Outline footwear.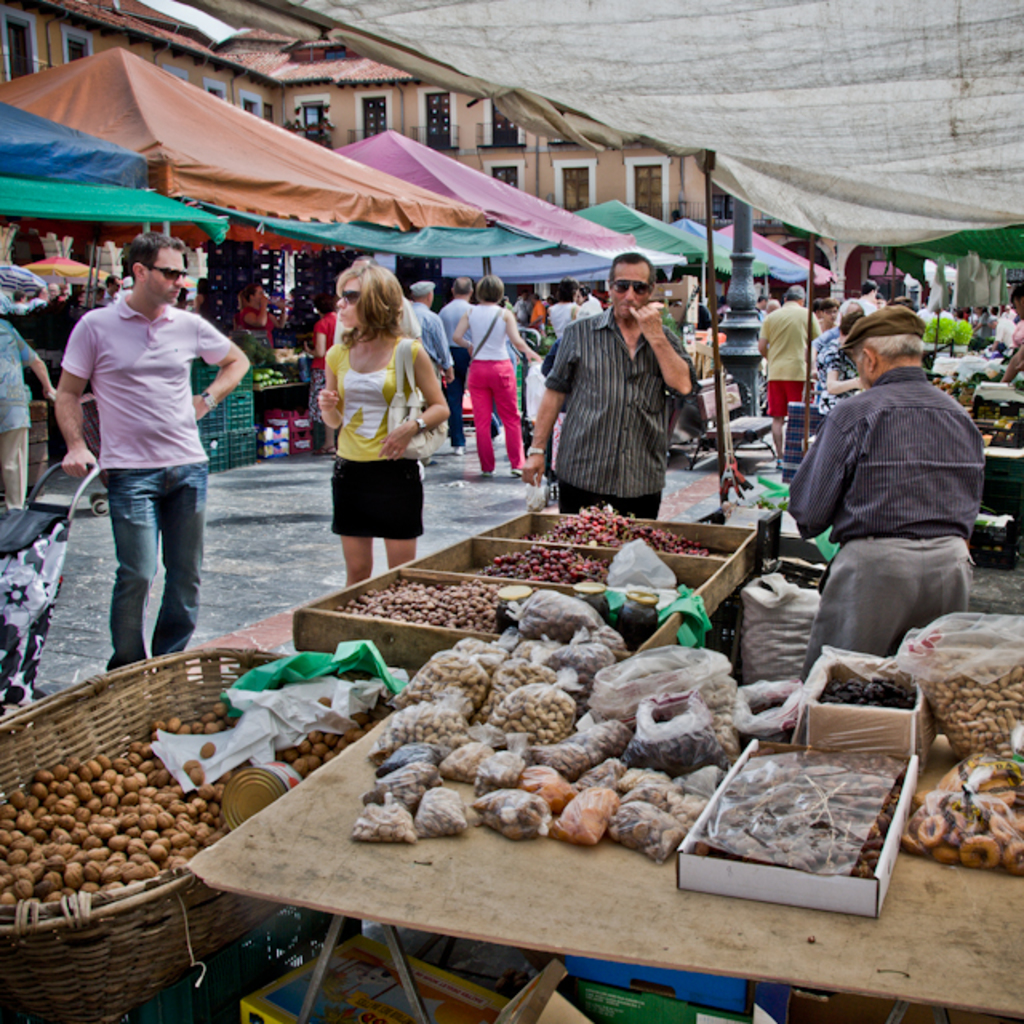
Outline: pyautogui.locateOnScreen(454, 446, 462, 453).
